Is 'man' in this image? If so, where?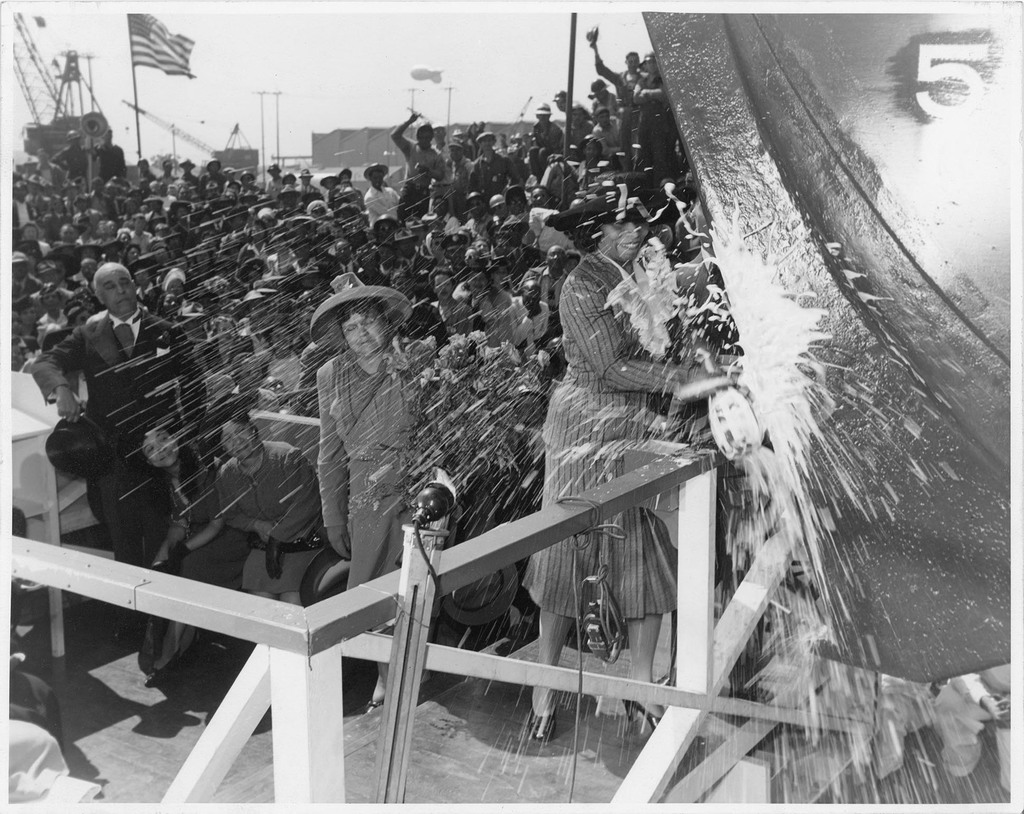
Yes, at detection(30, 262, 208, 646).
